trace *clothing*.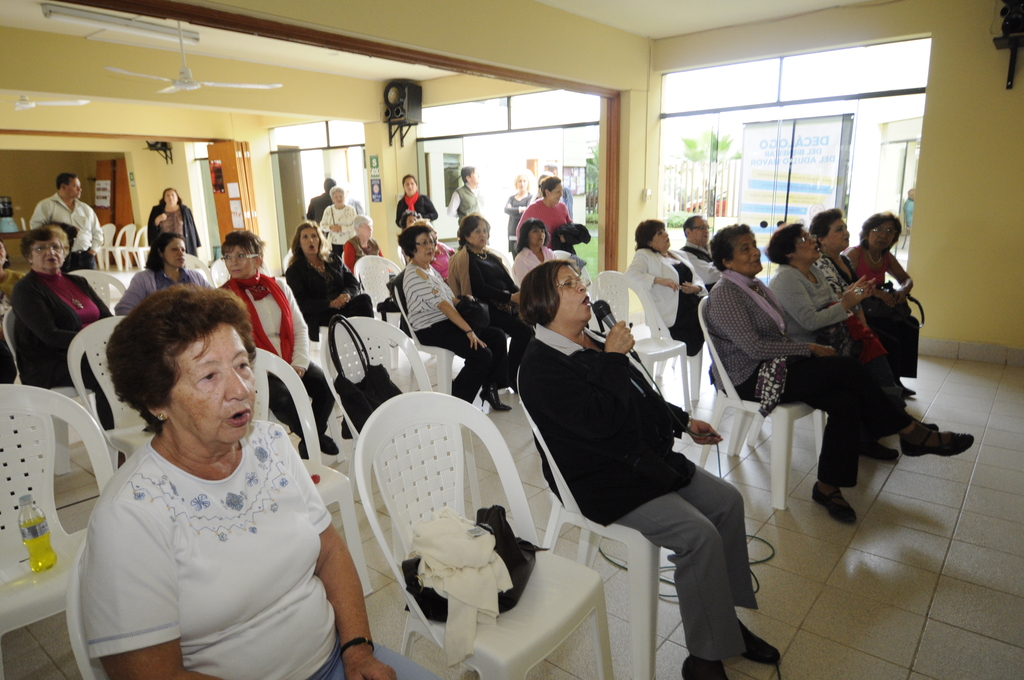
Traced to left=223, top=270, right=337, bottom=435.
